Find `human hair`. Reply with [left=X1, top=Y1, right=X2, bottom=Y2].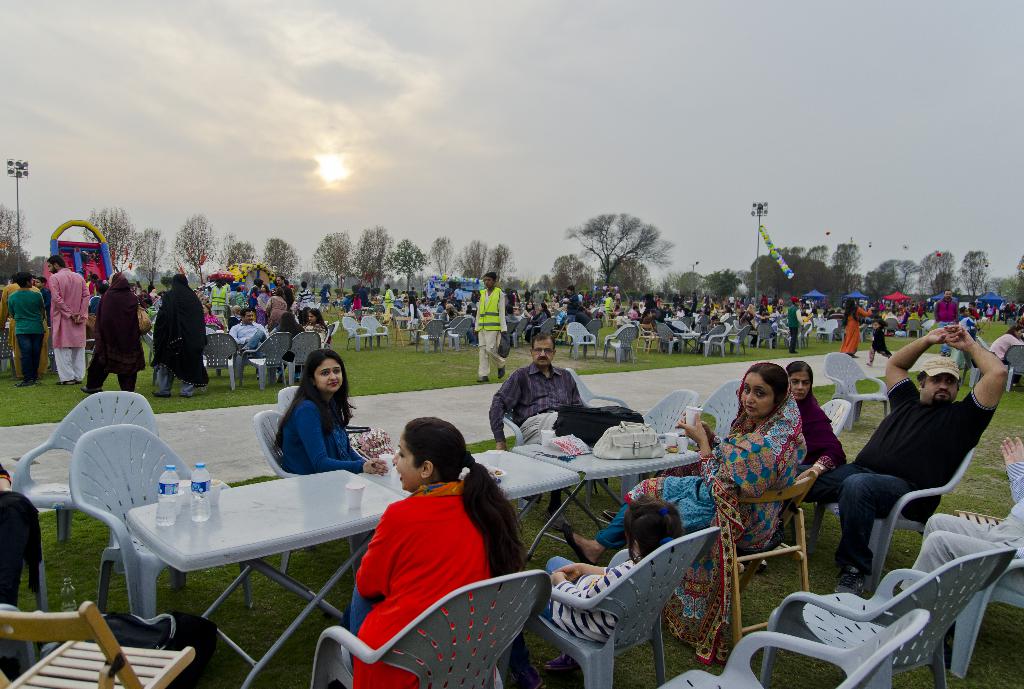
[left=726, top=363, right=788, bottom=433].
